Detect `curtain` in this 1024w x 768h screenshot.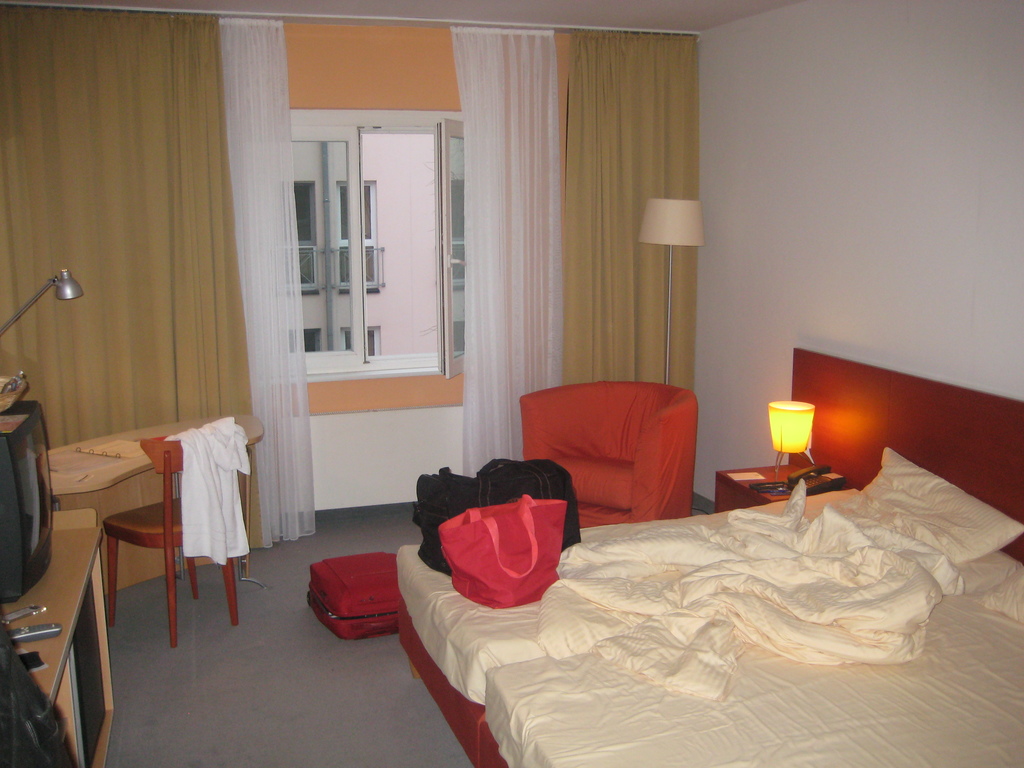
Detection: 213 24 317 556.
